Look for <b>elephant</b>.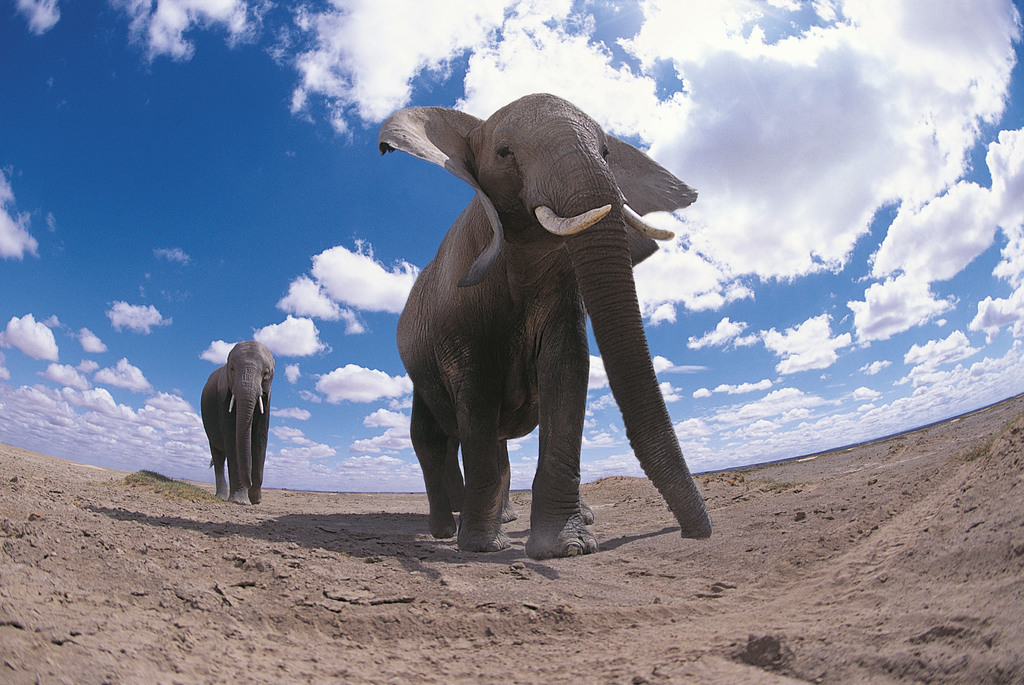
Found: box=[196, 336, 271, 504].
